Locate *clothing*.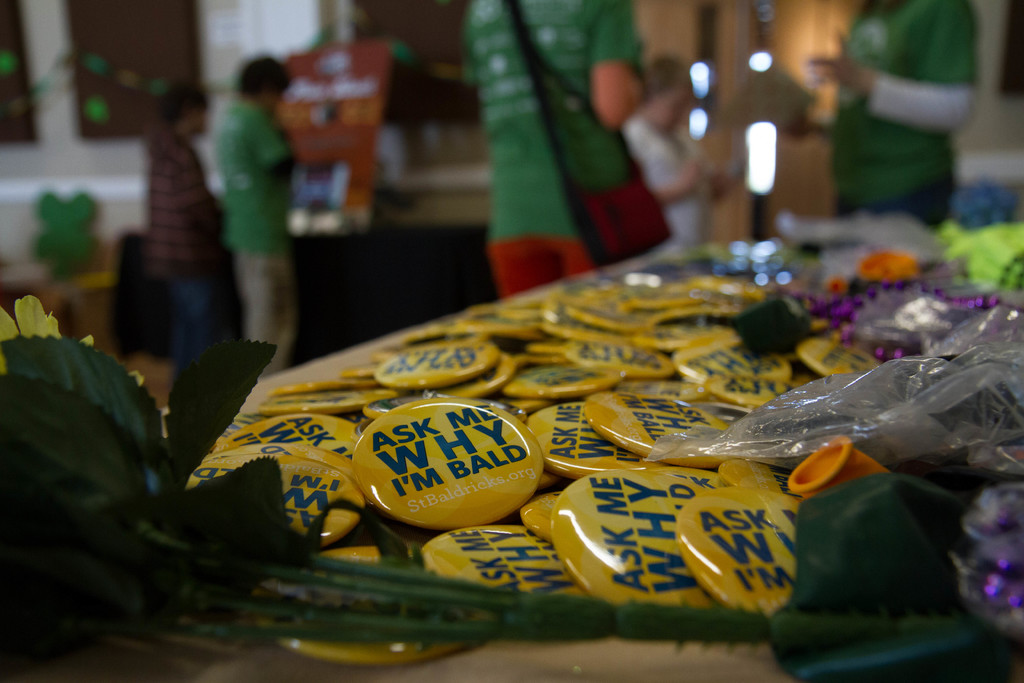
Bounding box: select_region(203, 47, 288, 319).
